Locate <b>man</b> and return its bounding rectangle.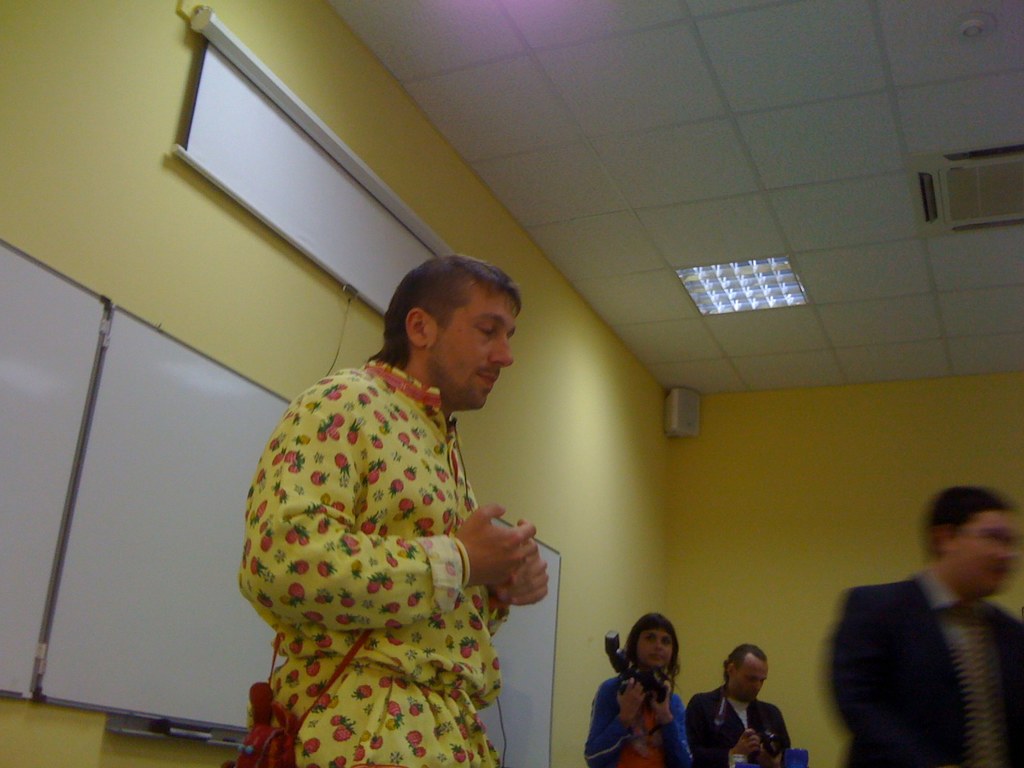
684,644,789,767.
